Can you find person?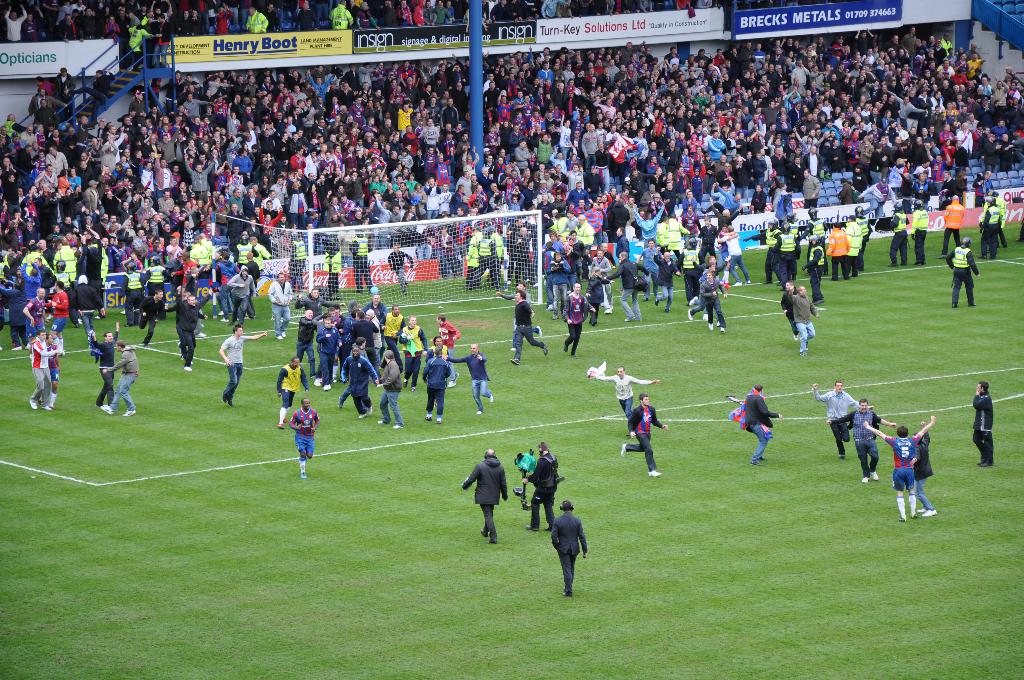
Yes, bounding box: select_region(887, 207, 913, 272).
